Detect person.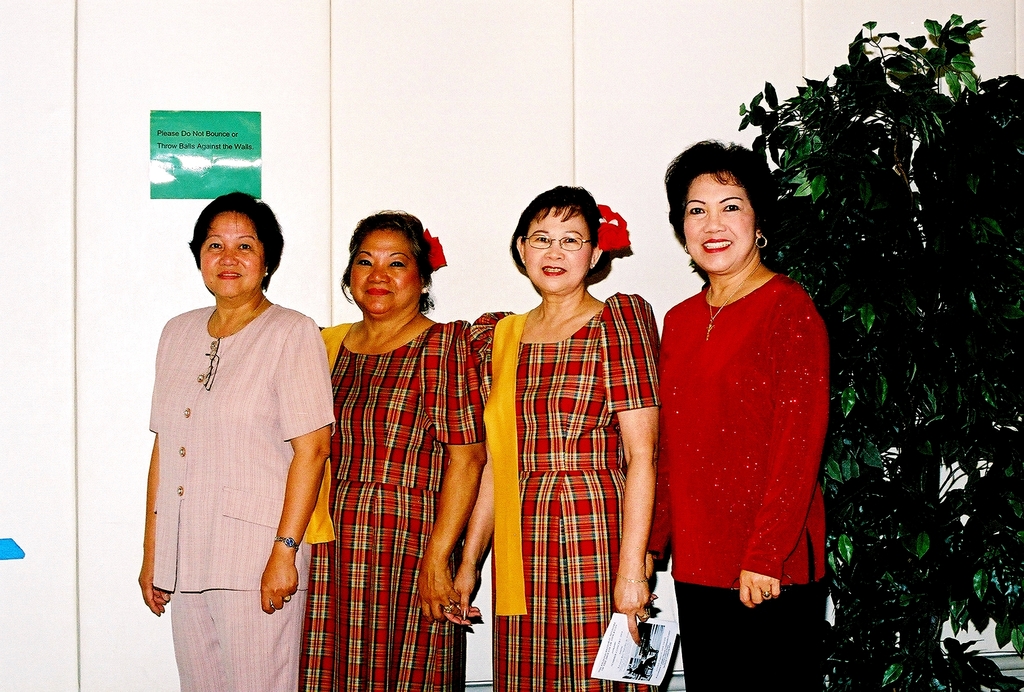
Detected at (x1=627, y1=137, x2=840, y2=691).
